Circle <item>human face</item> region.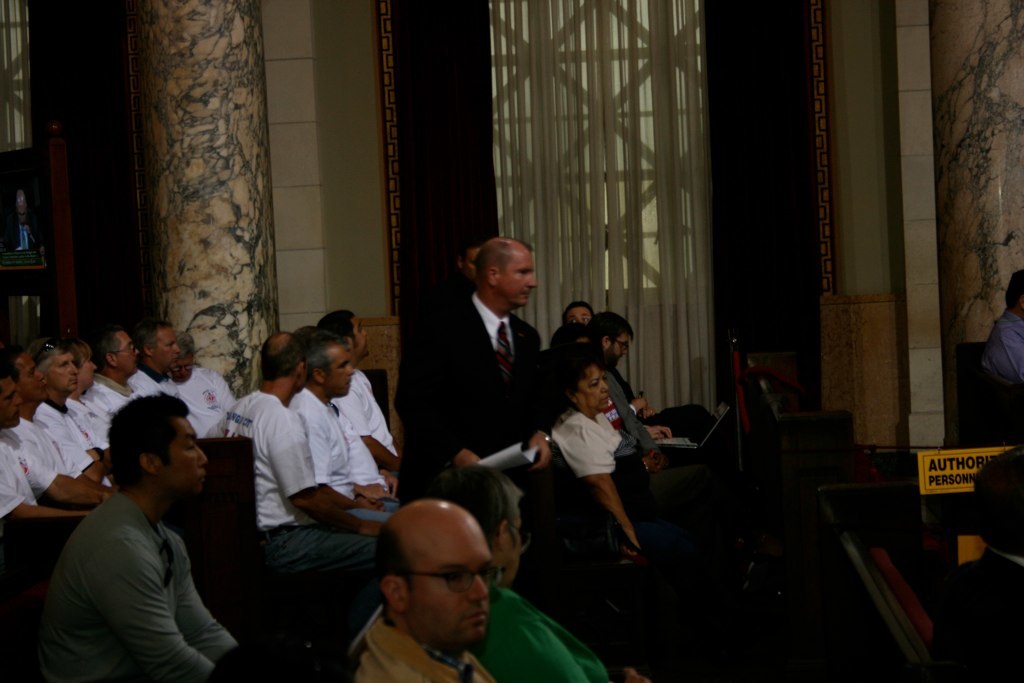
Region: (567, 305, 594, 326).
